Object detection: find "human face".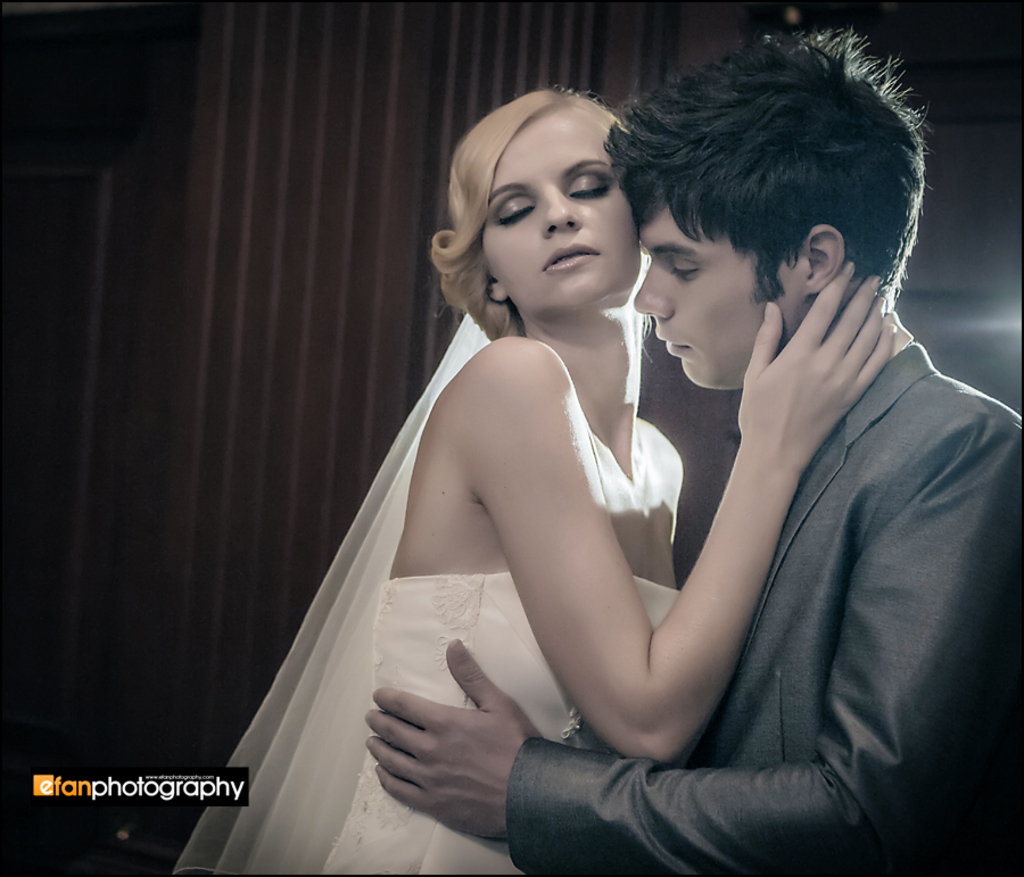
box=[636, 188, 784, 397].
